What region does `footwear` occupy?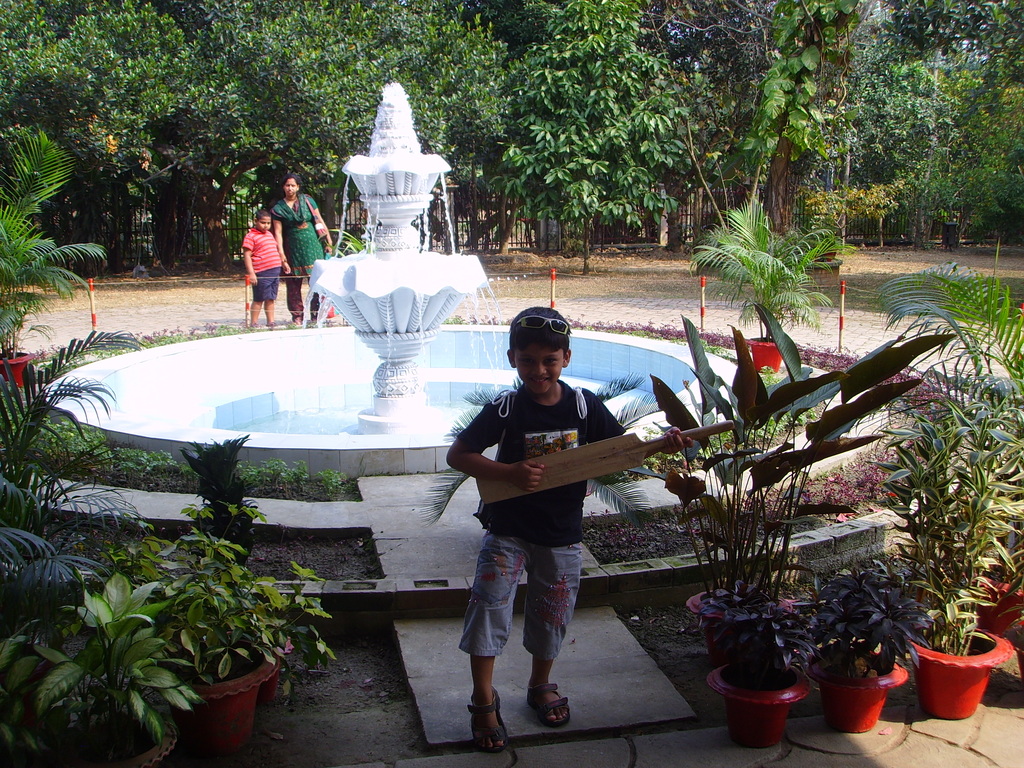
Rect(307, 310, 321, 324).
